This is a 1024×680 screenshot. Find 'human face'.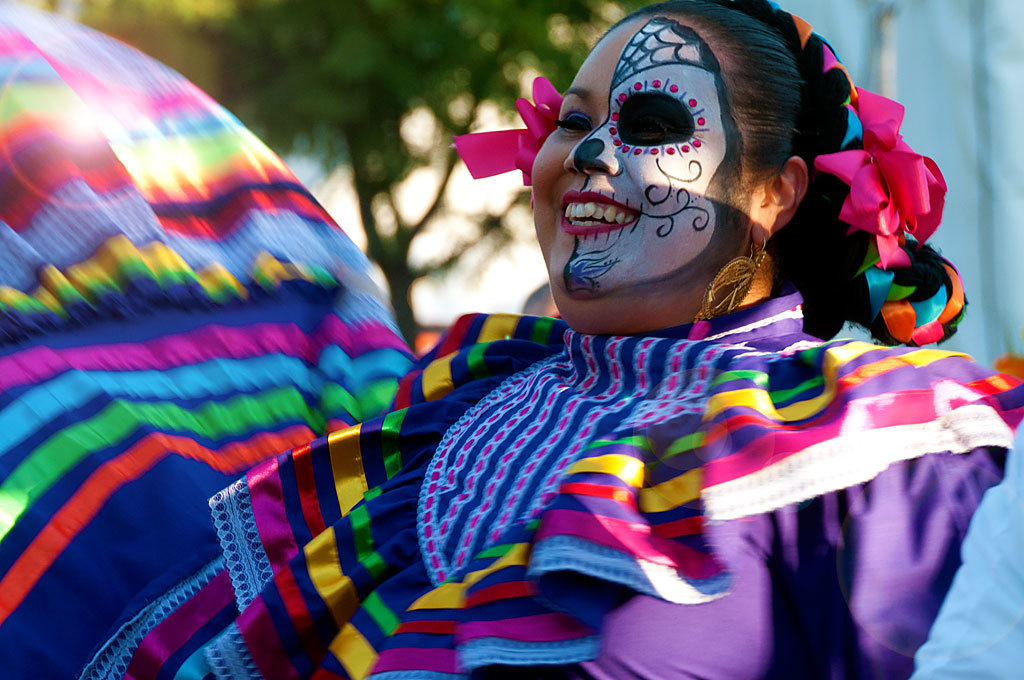
Bounding box: region(529, 16, 749, 300).
